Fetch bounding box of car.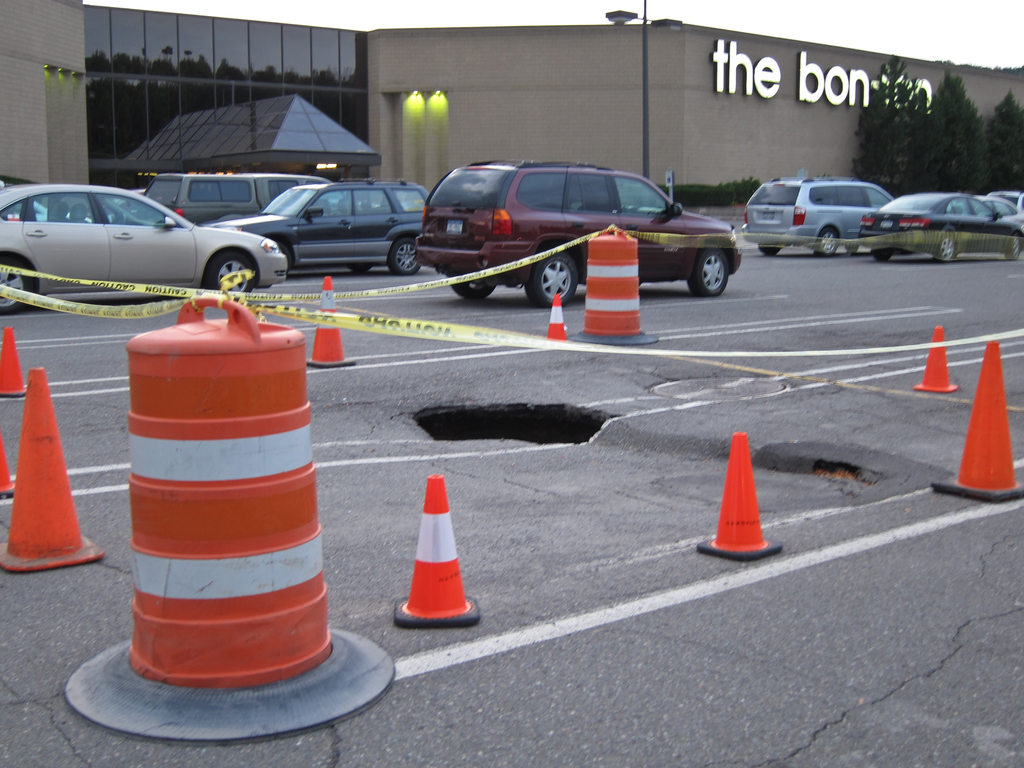
Bbox: crop(148, 172, 328, 233).
